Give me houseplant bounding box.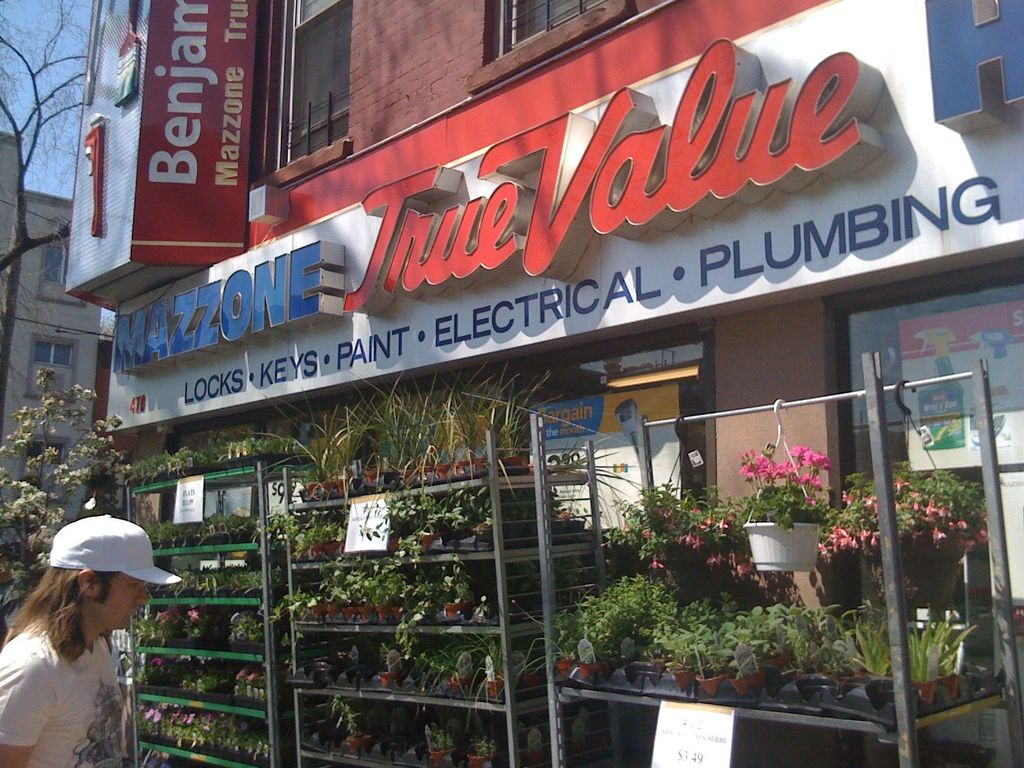
(550, 573, 989, 703).
